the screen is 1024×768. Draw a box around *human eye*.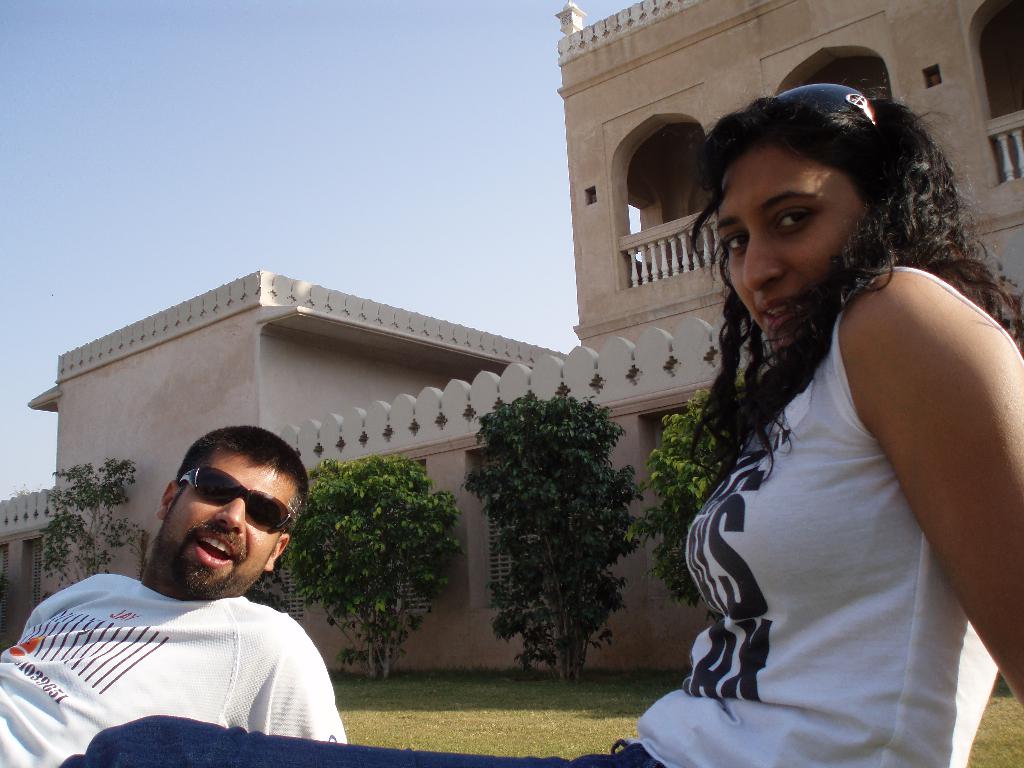
Rect(766, 202, 813, 229).
